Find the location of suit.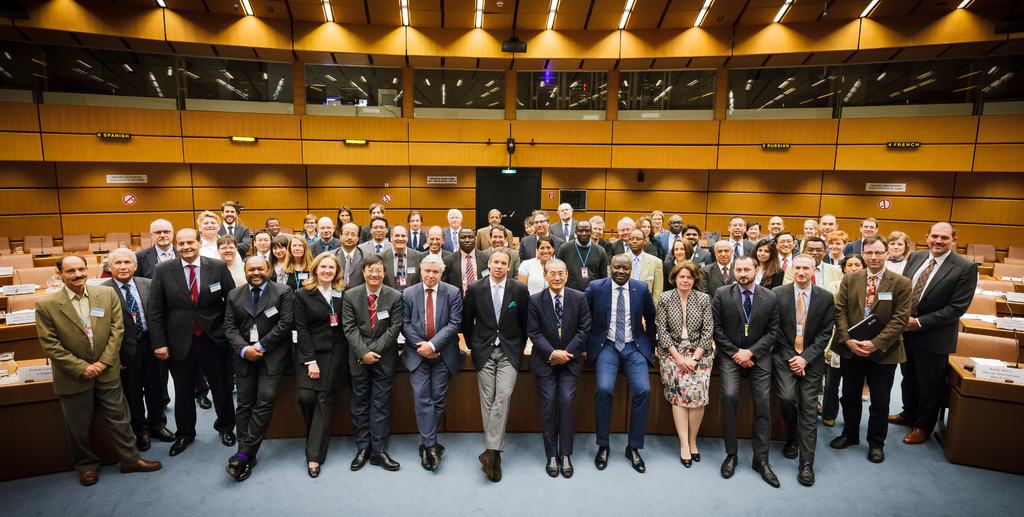
Location: {"left": 517, "top": 234, "right": 564, "bottom": 267}.
